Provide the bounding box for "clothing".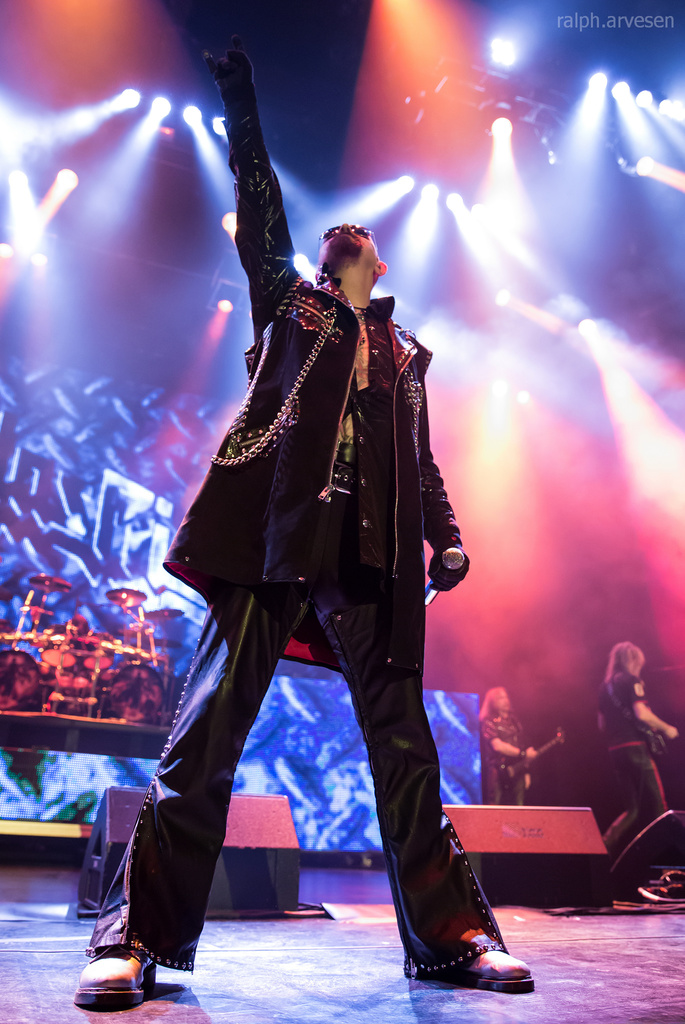
[left=483, top=715, right=532, bottom=801].
